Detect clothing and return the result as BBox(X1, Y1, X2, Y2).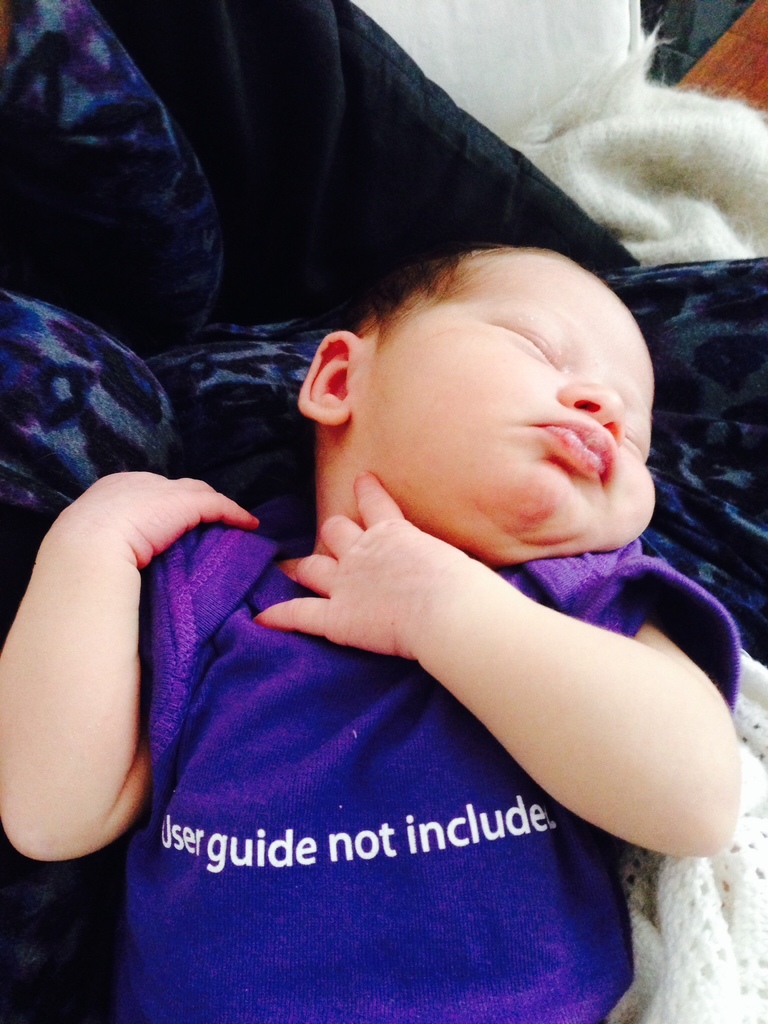
BBox(95, 278, 760, 982).
